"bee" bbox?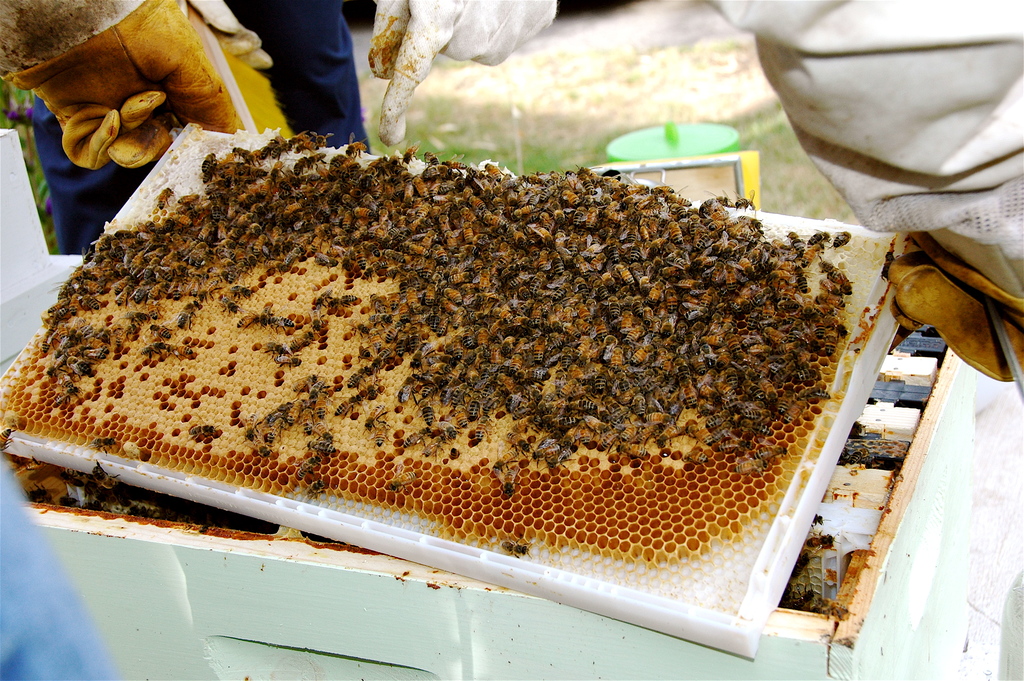
[x1=148, y1=282, x2=168, y2=304]
